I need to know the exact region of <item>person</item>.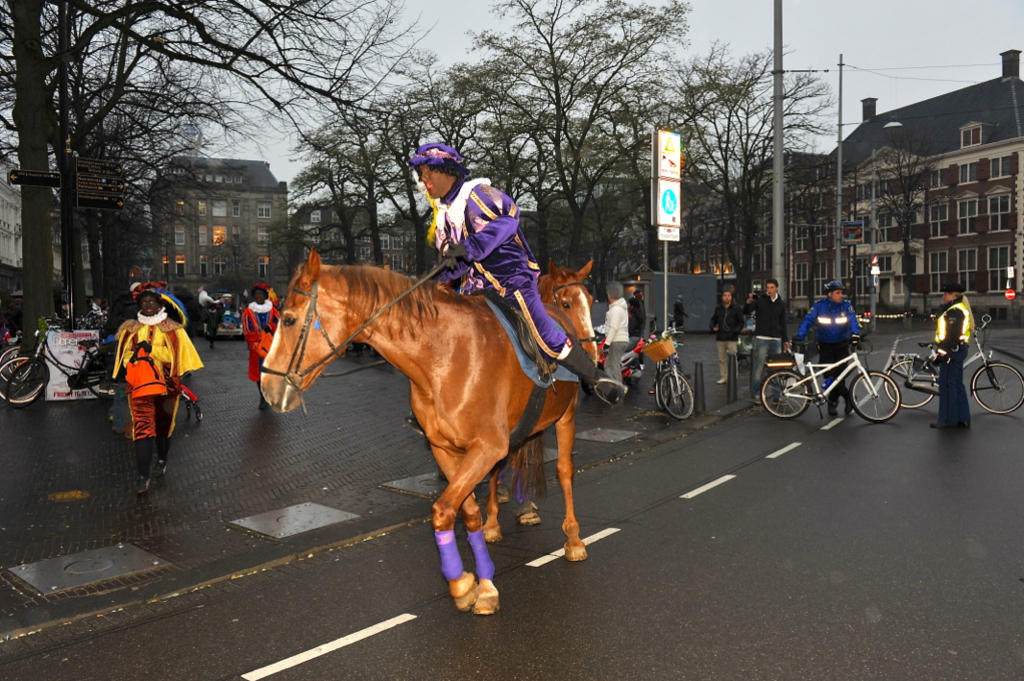
Region: box=[625, 258, 650, 328].
